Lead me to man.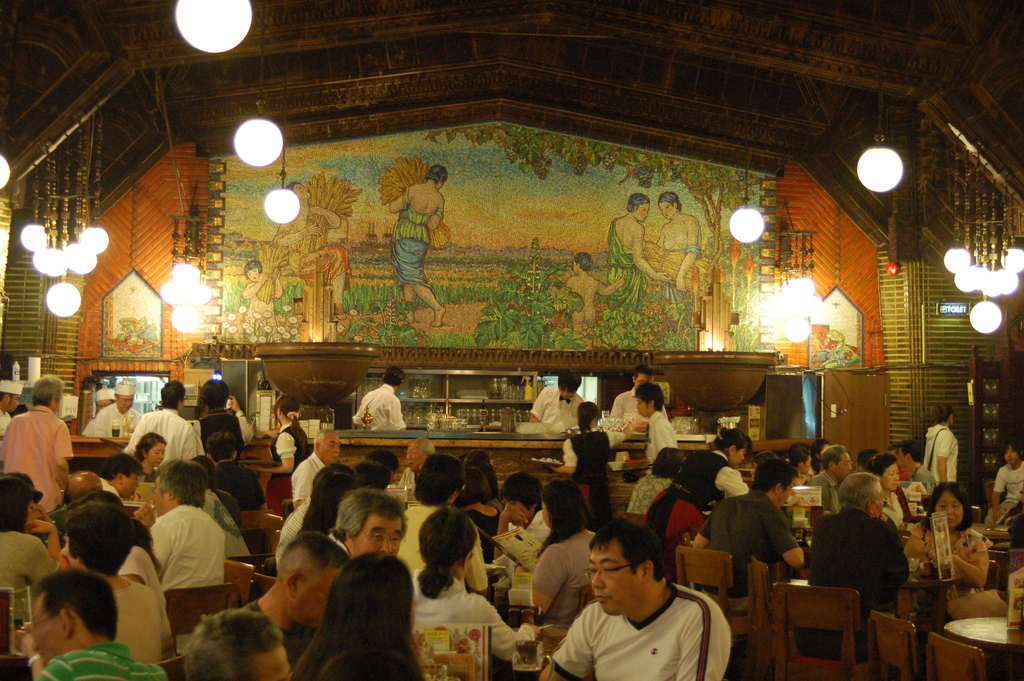
Lead to [246,535,353,680].
